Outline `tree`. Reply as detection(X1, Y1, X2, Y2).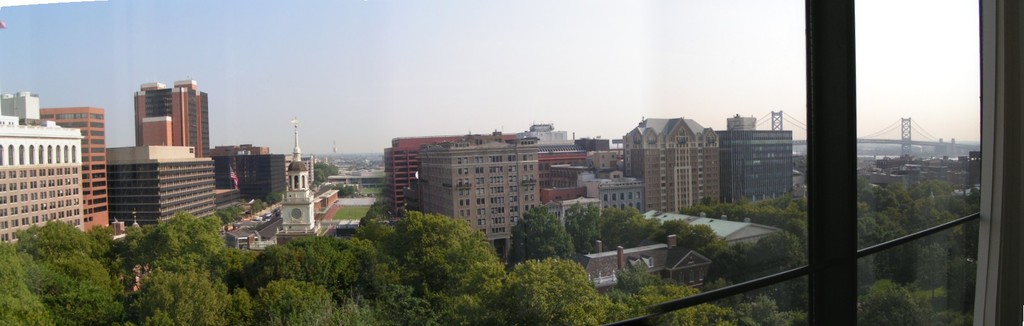
detection(856, 279, 945, 325).
